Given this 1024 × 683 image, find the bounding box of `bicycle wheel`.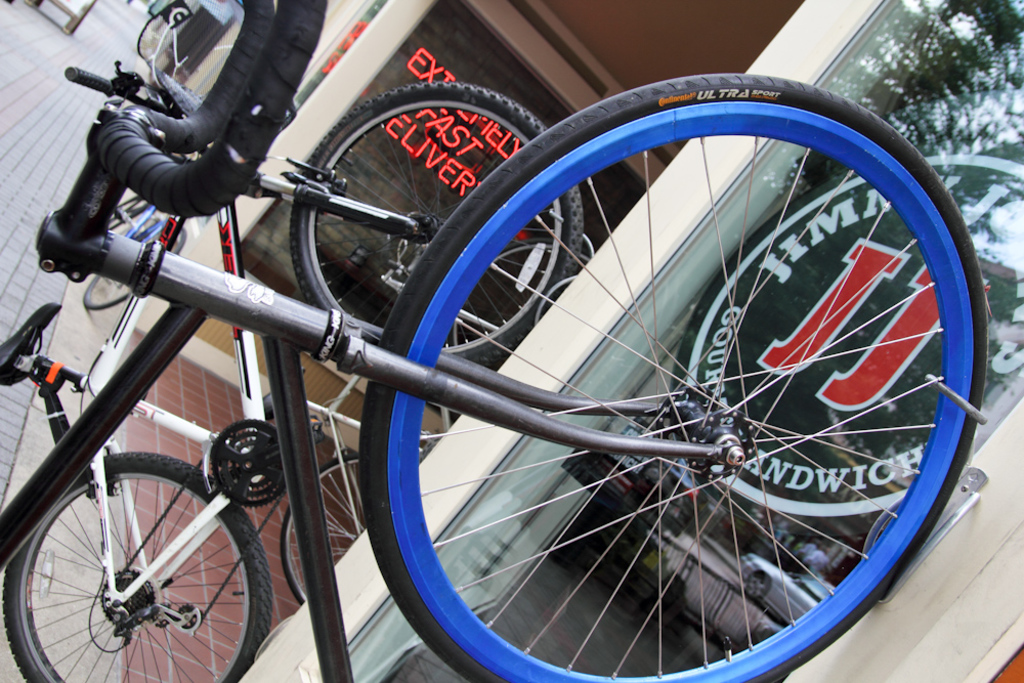
0/451/273/682.
